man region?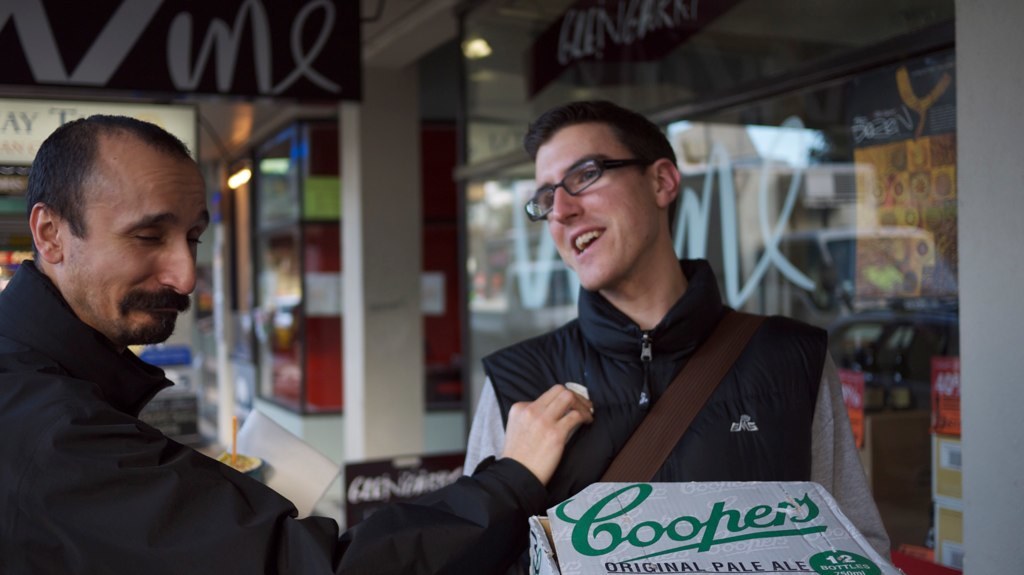
[0, 112, 597, 574]
